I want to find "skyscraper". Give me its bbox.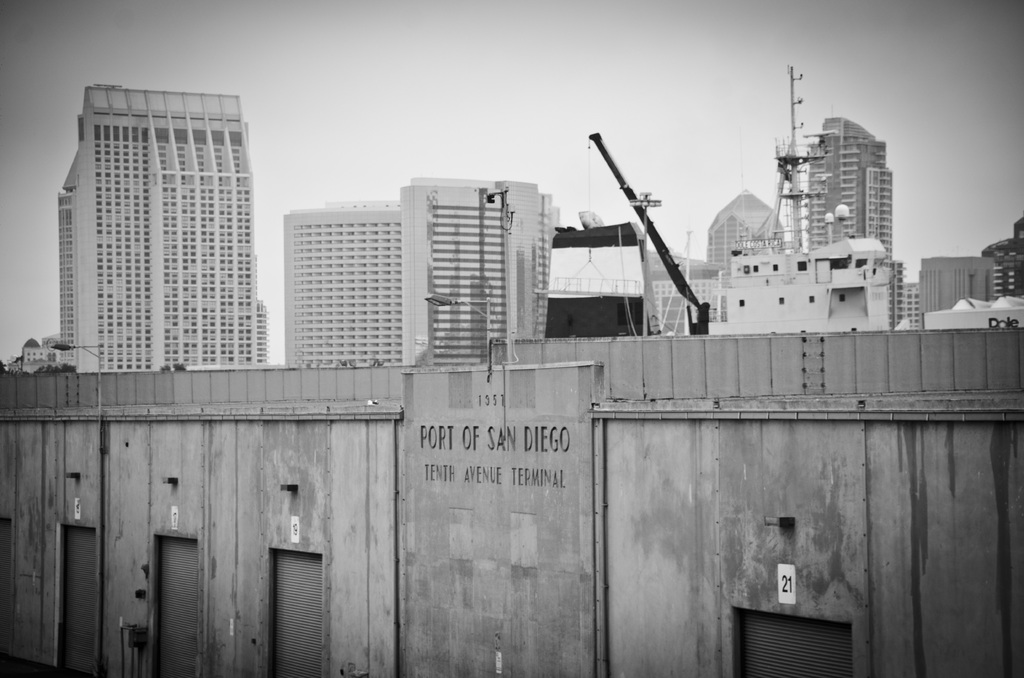
locate(57, 88, 269, 372).
